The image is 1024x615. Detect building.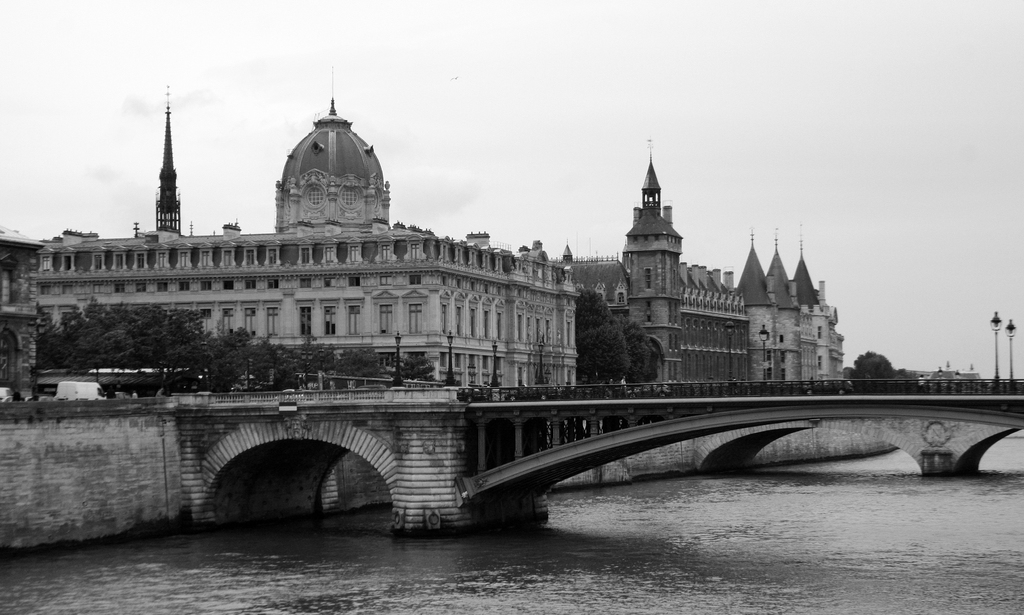
Detection: <region>28, 84, 845, 389</region>.
